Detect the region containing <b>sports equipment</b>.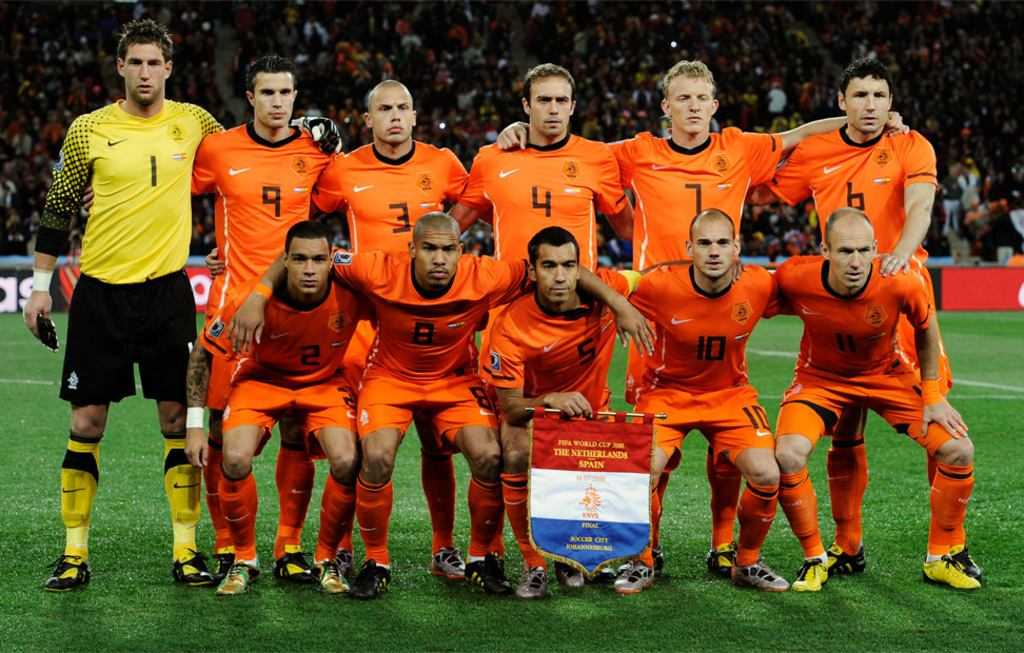
bbox(515, 569, 553, 599).
